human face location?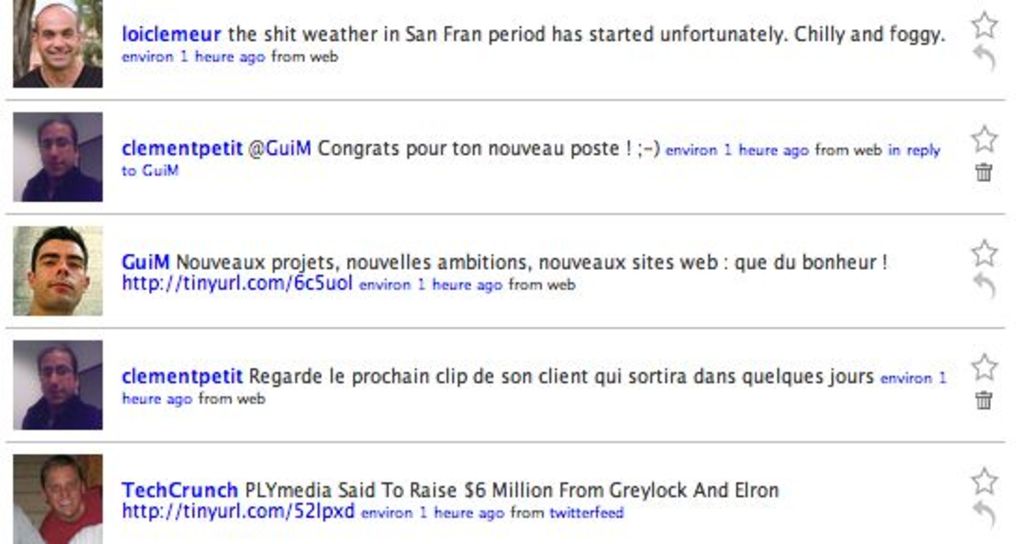
bbox(47, 465, 82, 516)
